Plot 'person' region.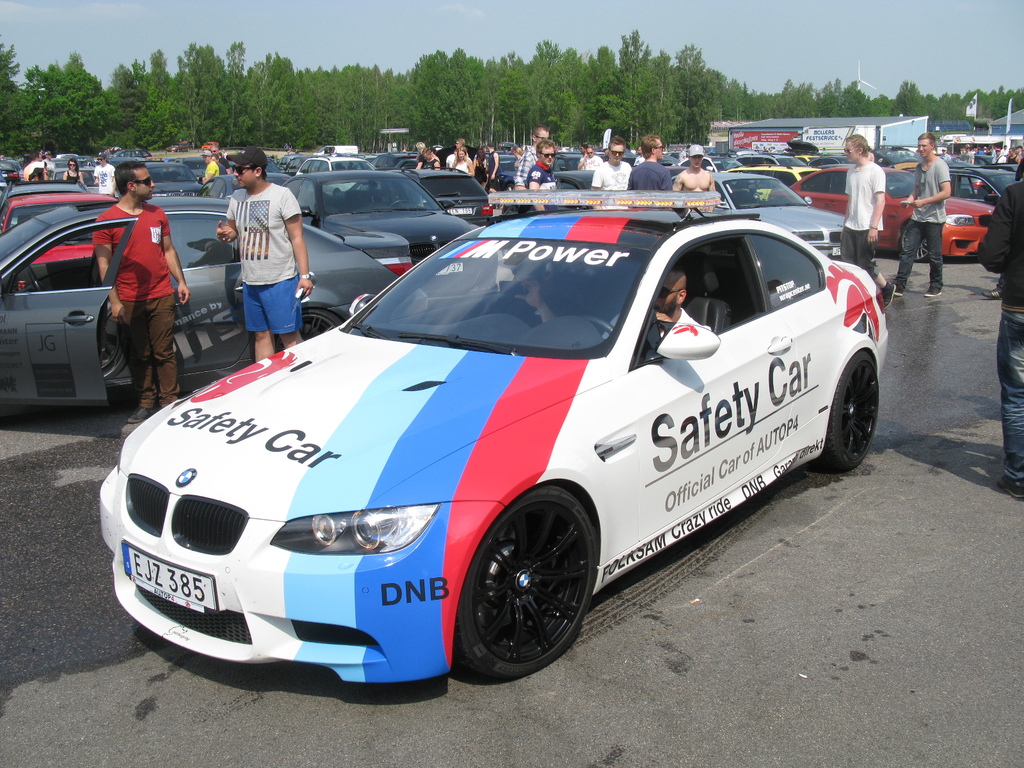
Plotted at 840,136,892,303.
